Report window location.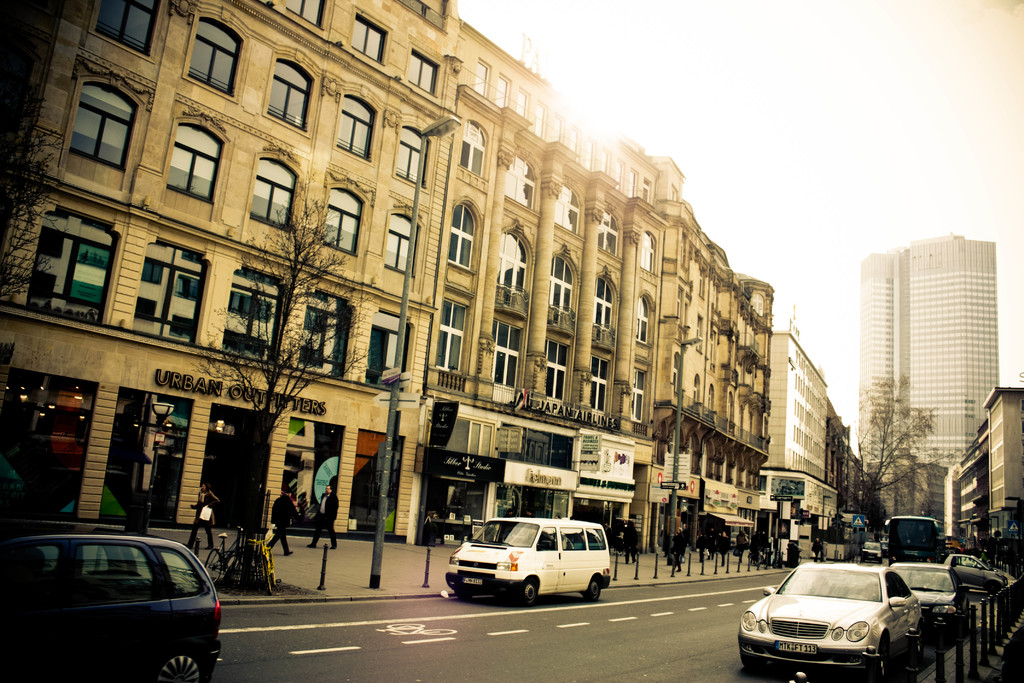
Report: BBox(545, 254, 576, 315).
